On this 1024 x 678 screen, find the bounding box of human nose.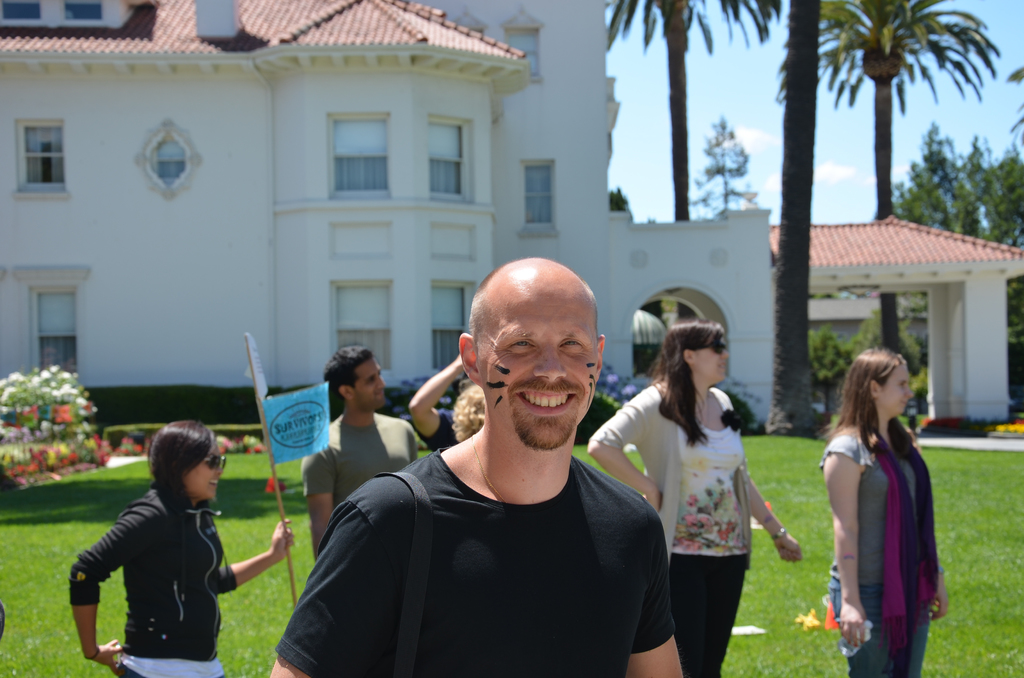
Bounding box: [533, 346, 566, 380].
